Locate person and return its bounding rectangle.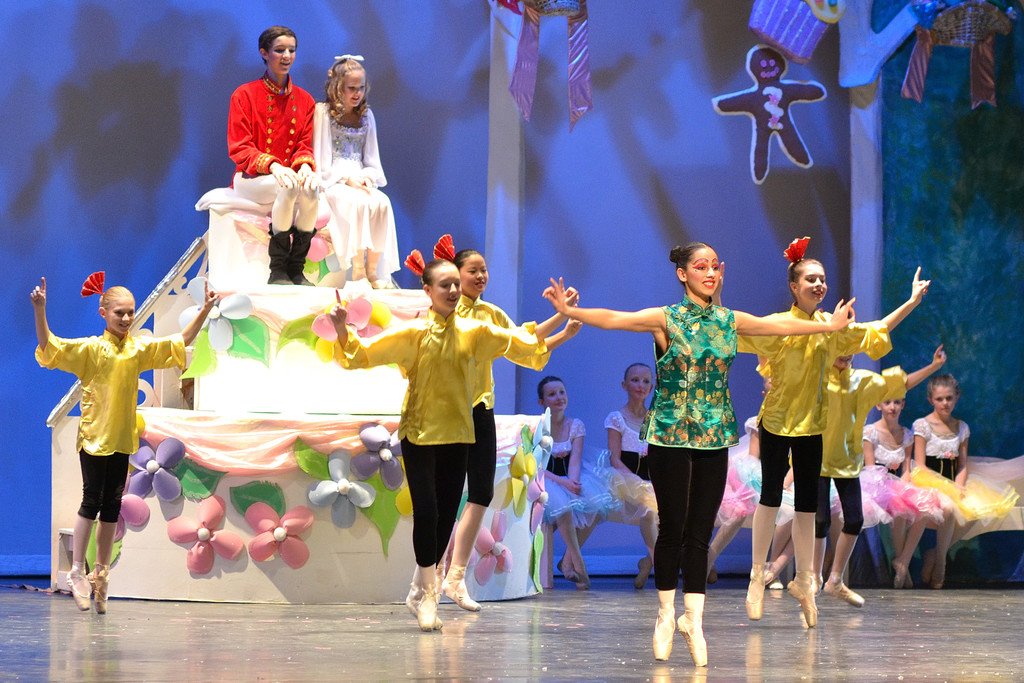
(220, 25, 318, 289).
